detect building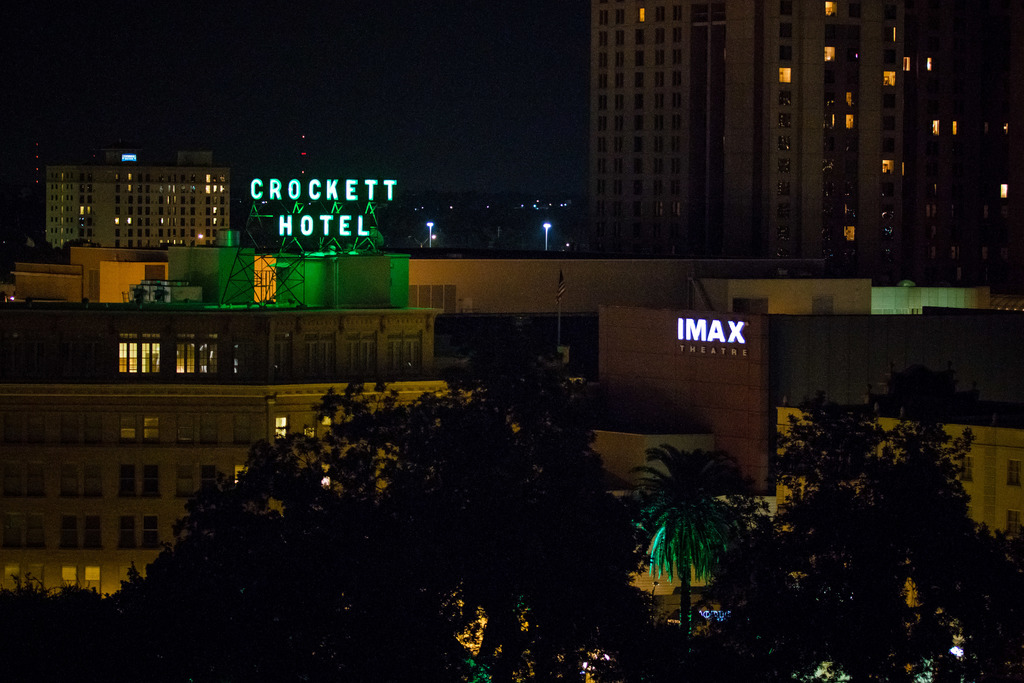
detection(588, 3, 1021, 286)
